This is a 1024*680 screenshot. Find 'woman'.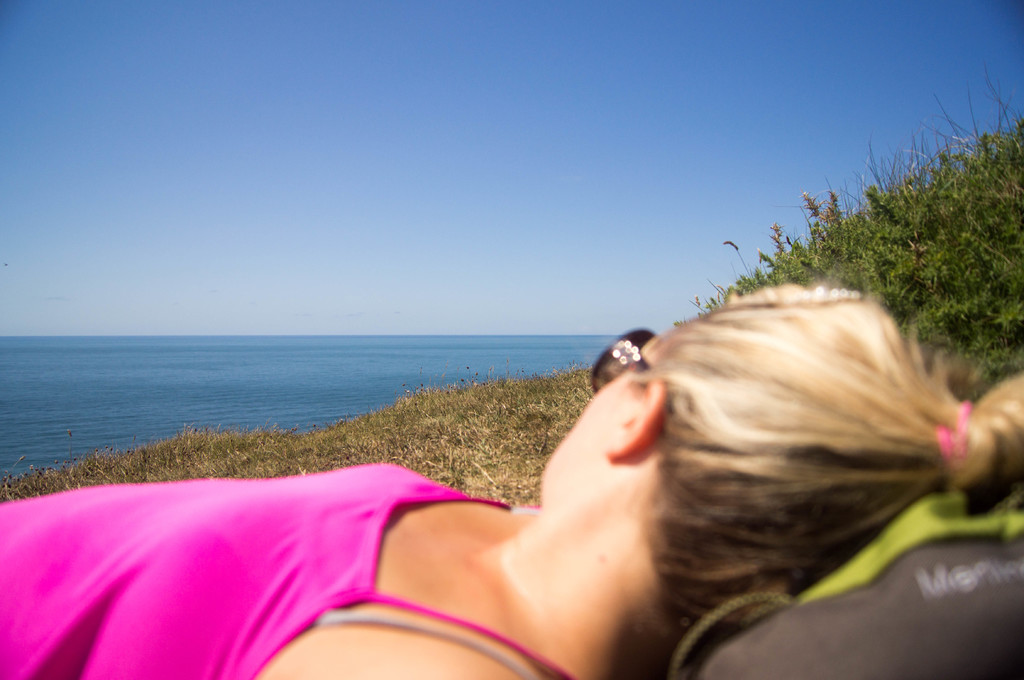
Bounding box: 0, 283, 1023, 679.
